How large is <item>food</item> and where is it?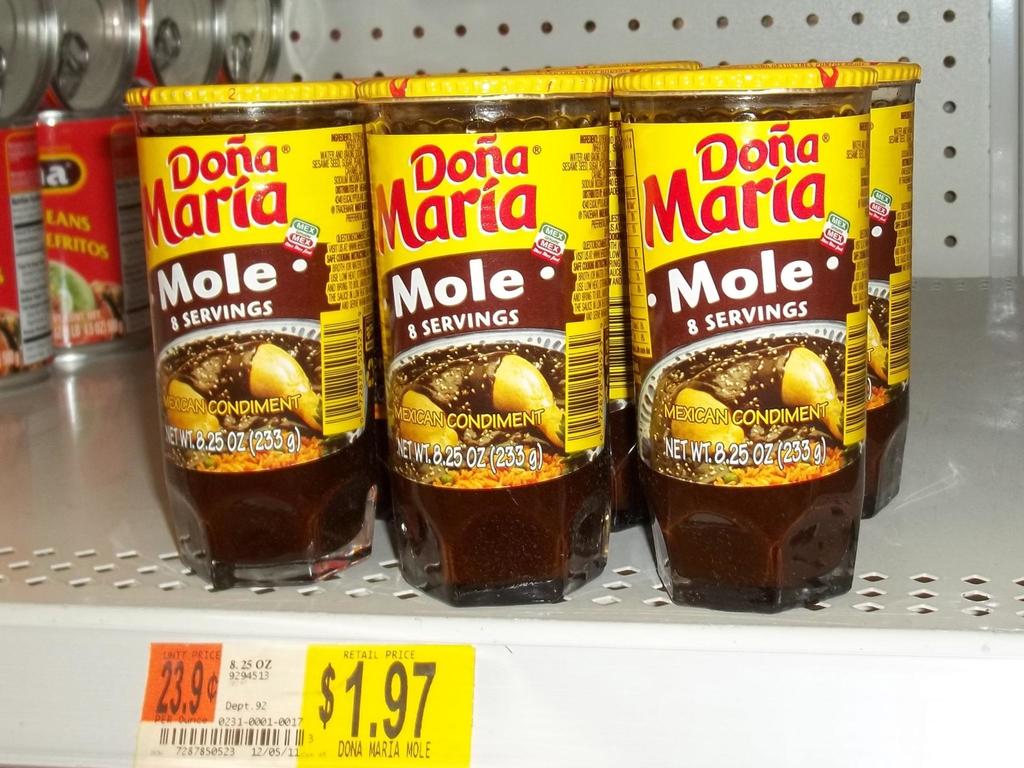
Bounding box: 397, 349, 562, 488.
